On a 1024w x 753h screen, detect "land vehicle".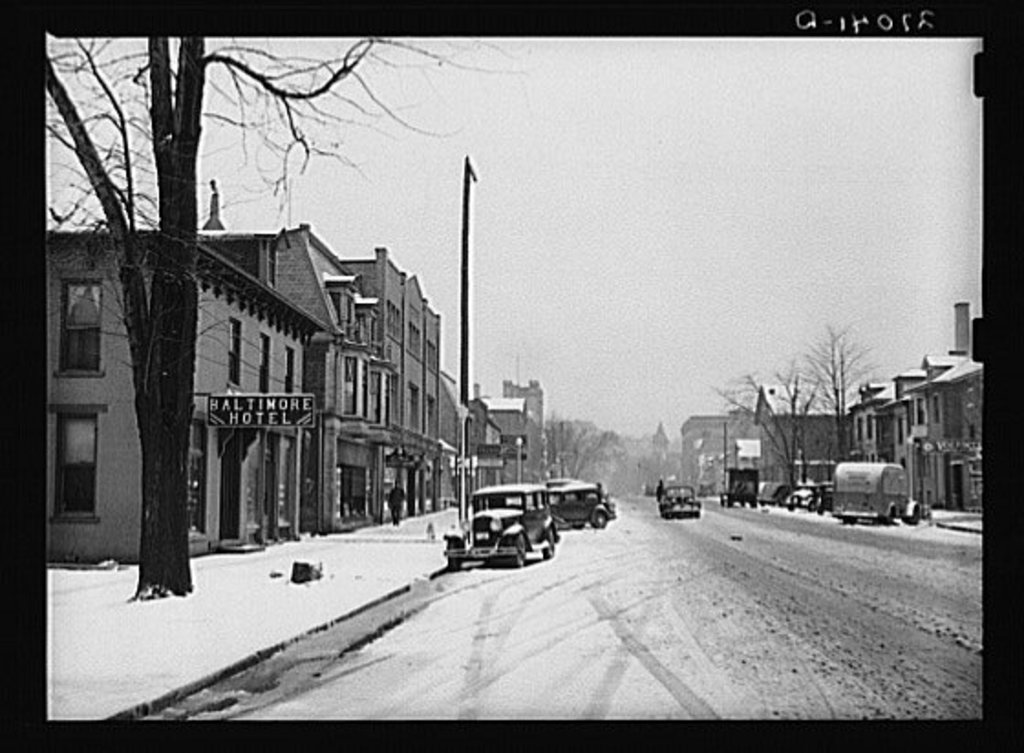
crop(433, 483, 596, 578).
